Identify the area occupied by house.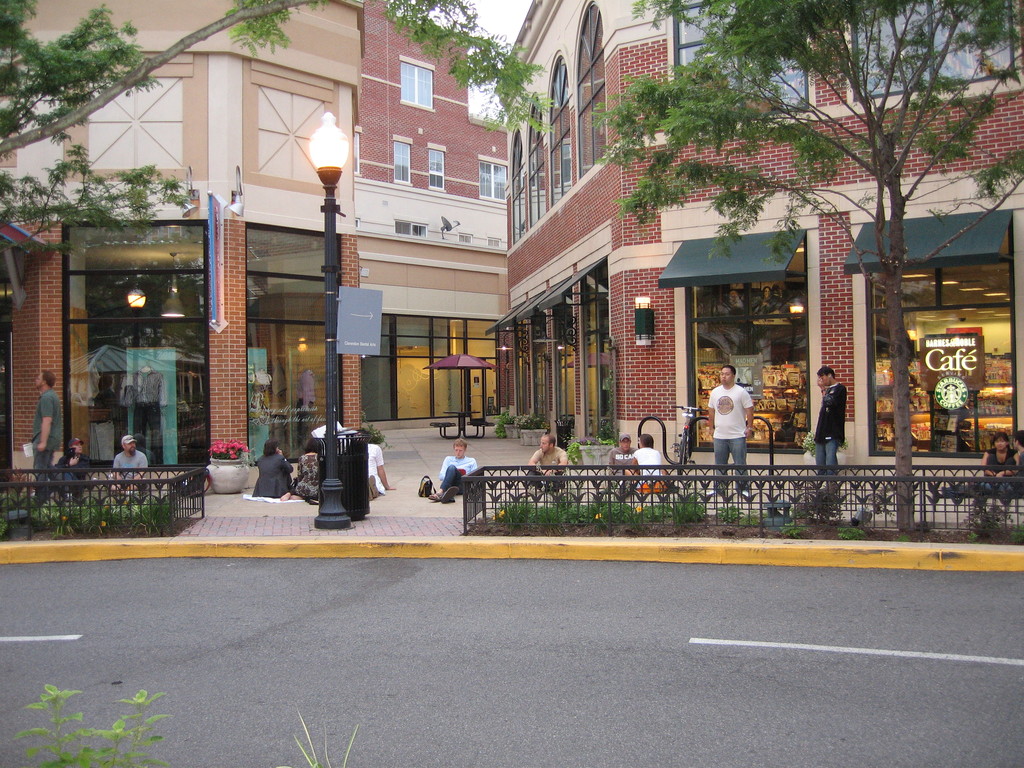
Area: select_region(493, 0, 1023, 468).
